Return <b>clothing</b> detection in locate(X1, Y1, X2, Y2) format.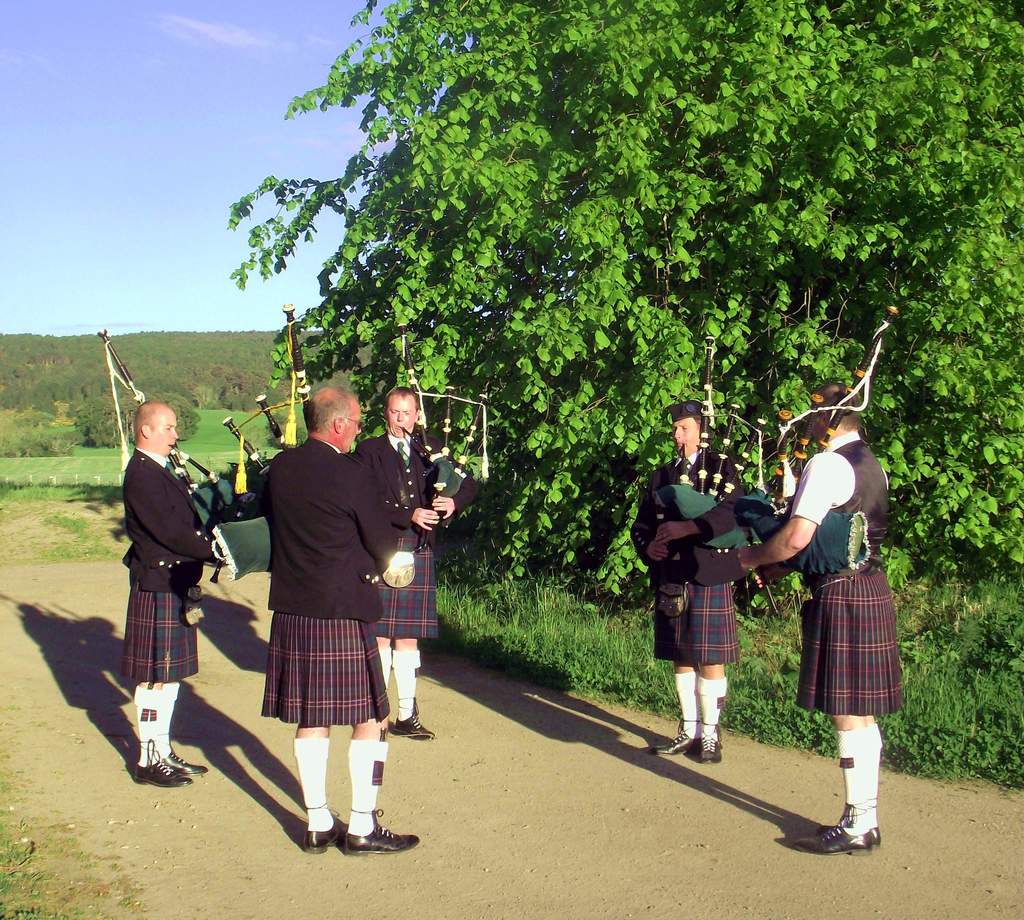
locate(260, 441, 396, 733).
